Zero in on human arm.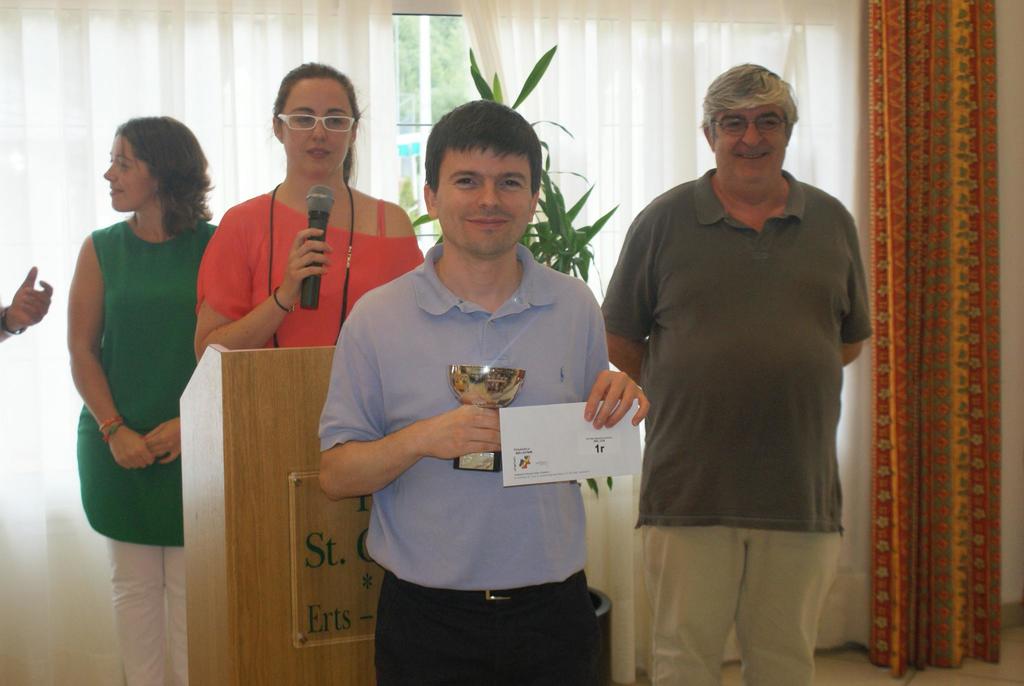
Zeroed in: bbox(189, 185, 352, 354).
